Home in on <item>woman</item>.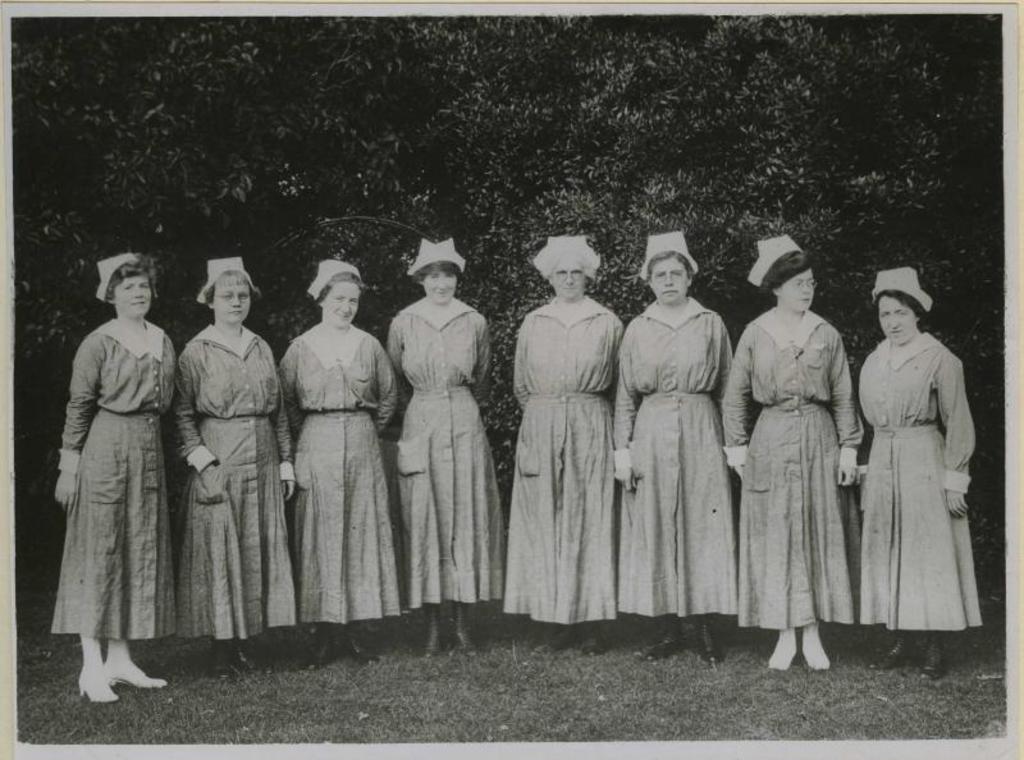
Homed in at [x1=612, y1=230, x2=733, y2=676].
